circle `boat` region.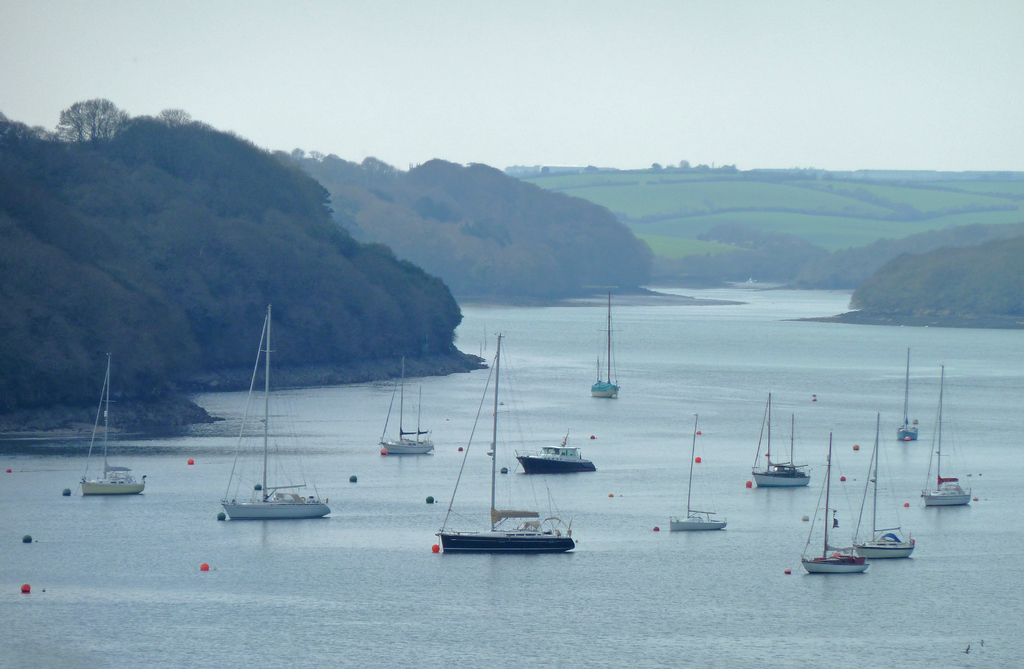
Region: 669/412/726/531.
